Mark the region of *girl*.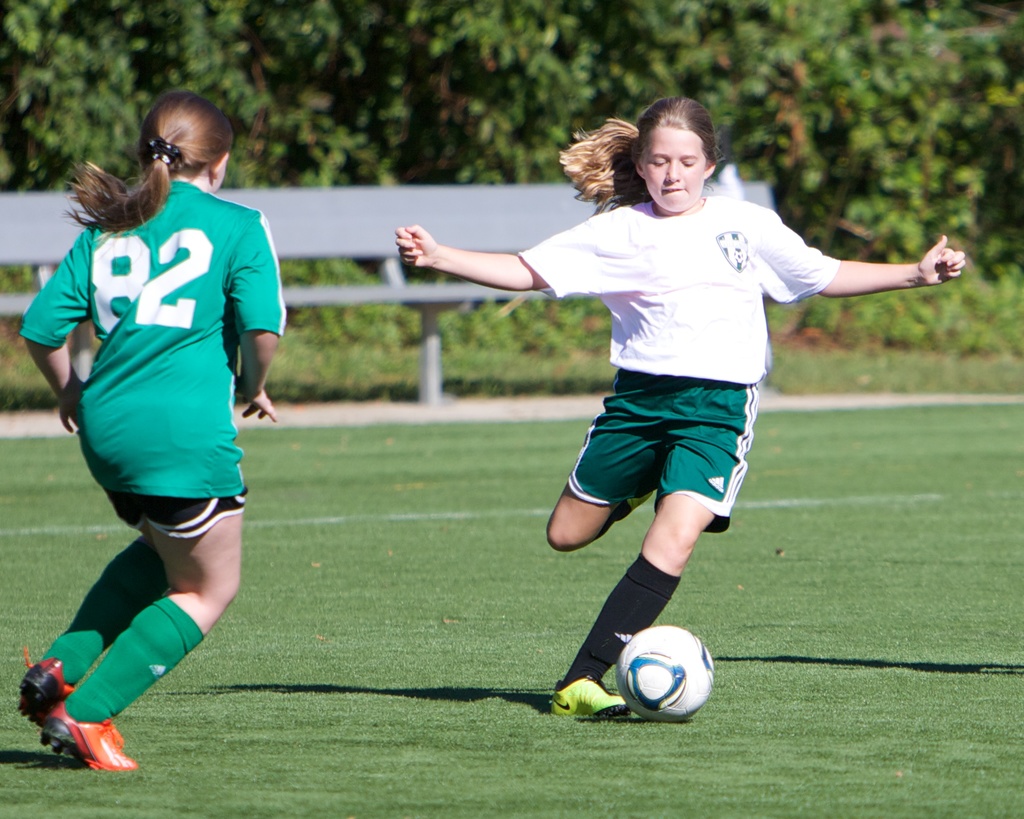
Region: BBox(396, 93, 964, 715).
